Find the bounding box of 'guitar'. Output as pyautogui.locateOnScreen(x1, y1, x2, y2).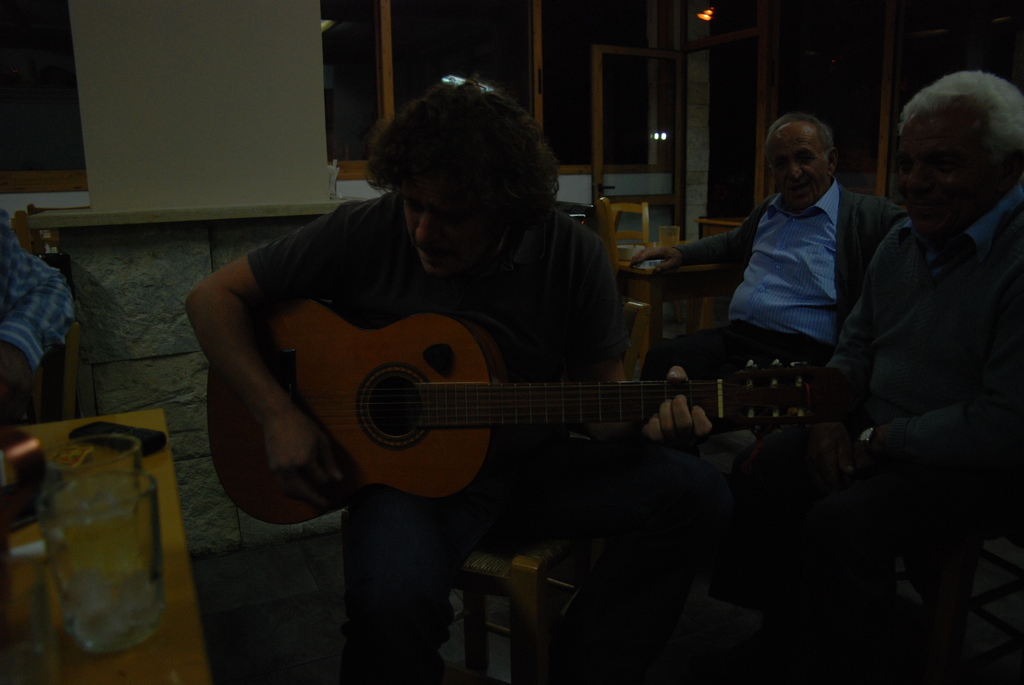
pyautogui.locateOnScreen(204, 300, 837, 520).
